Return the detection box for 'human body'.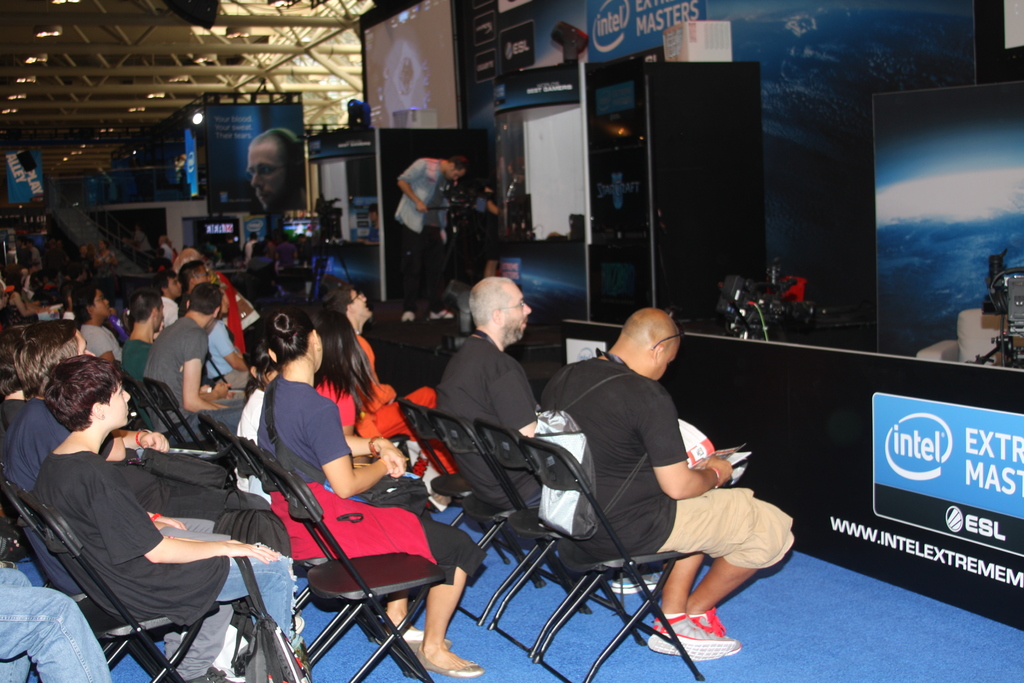
bbox=(32, 236, 47, 274).
